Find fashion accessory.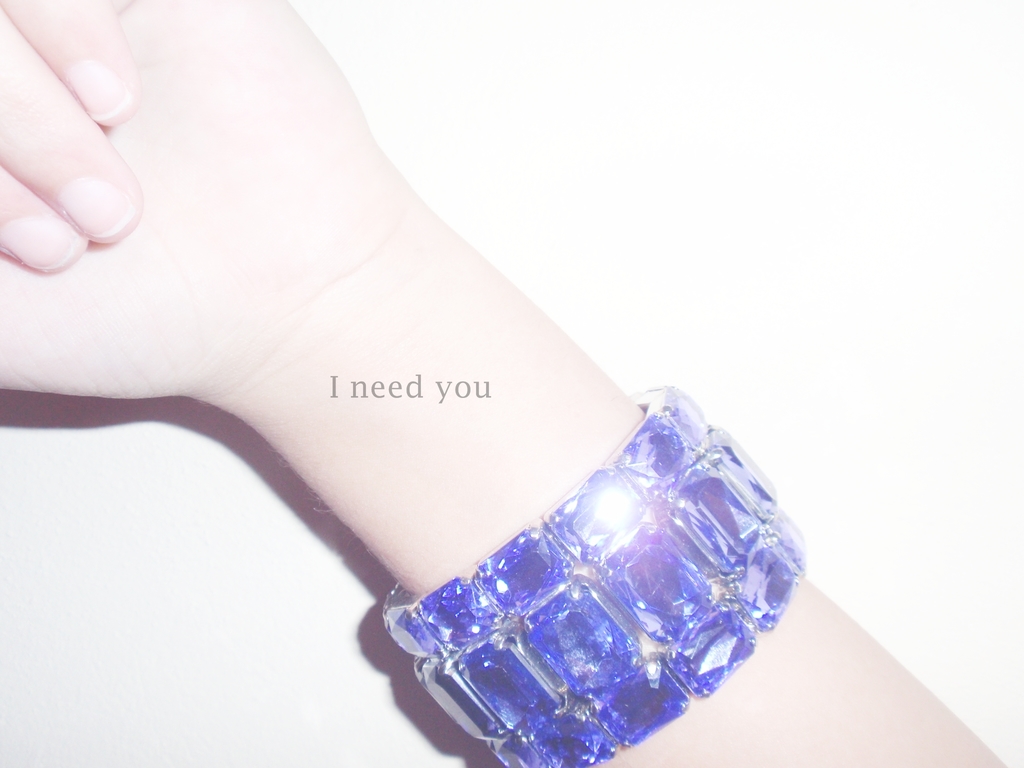
[x1=376, y1=390, x2=822, y2=767].
